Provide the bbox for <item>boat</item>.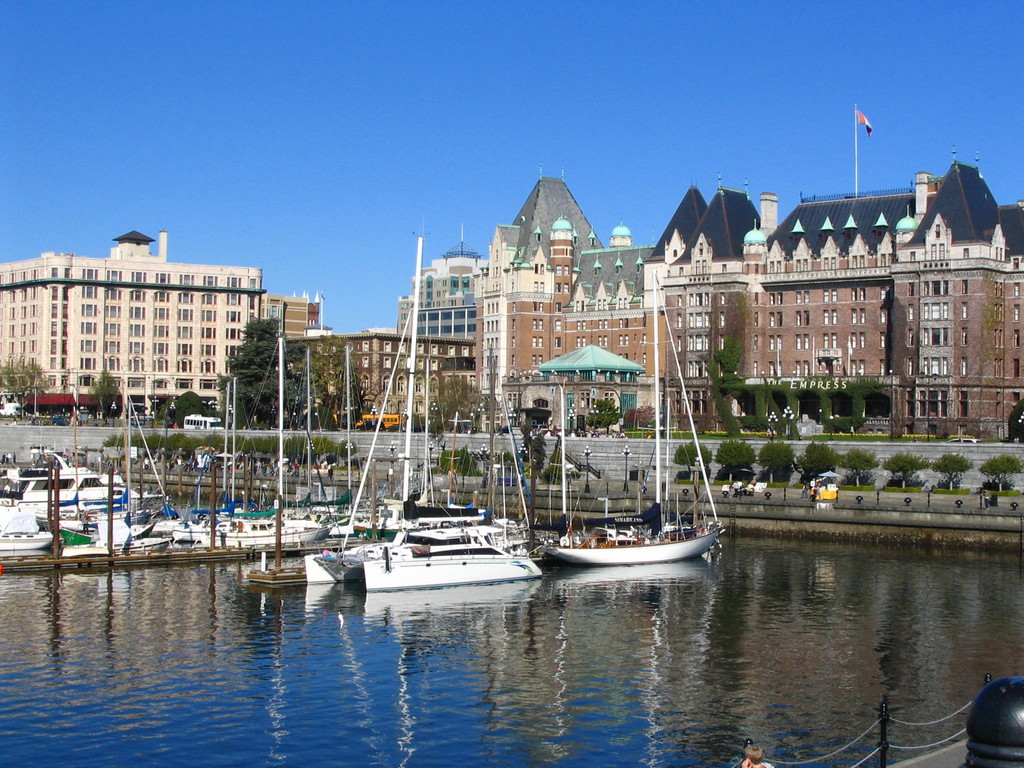
bbox=(45, 506, 157, 534).
